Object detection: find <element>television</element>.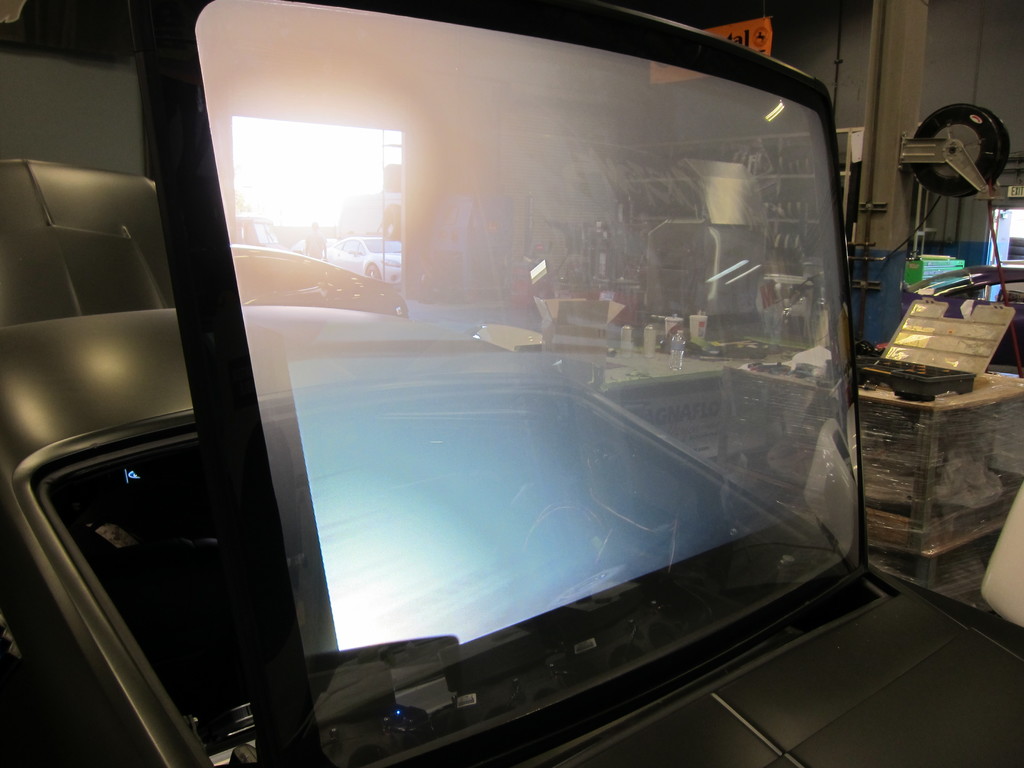
[x1=131, y1=0, x2=877, y2=767].
